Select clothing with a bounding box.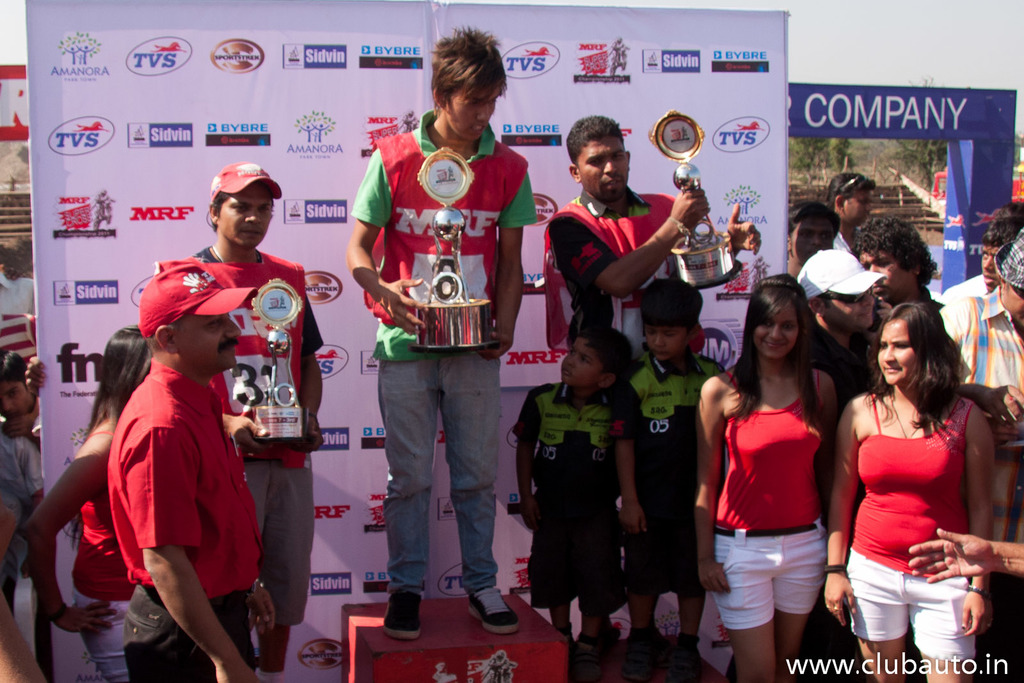
(0,412,42,483).
